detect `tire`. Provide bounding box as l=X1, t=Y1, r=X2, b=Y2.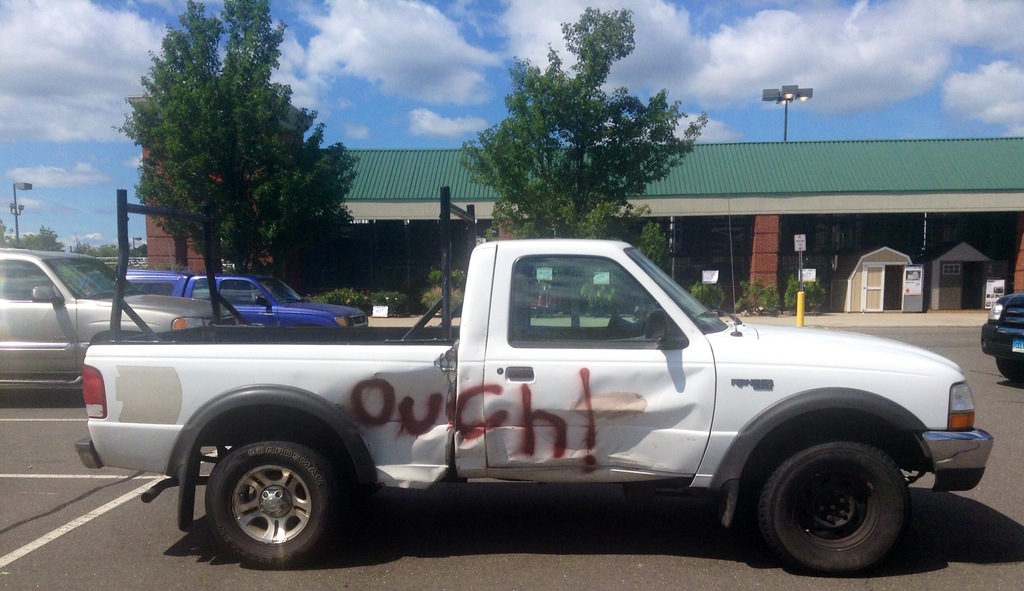
l=993, t=349, r=1023, b=389.
